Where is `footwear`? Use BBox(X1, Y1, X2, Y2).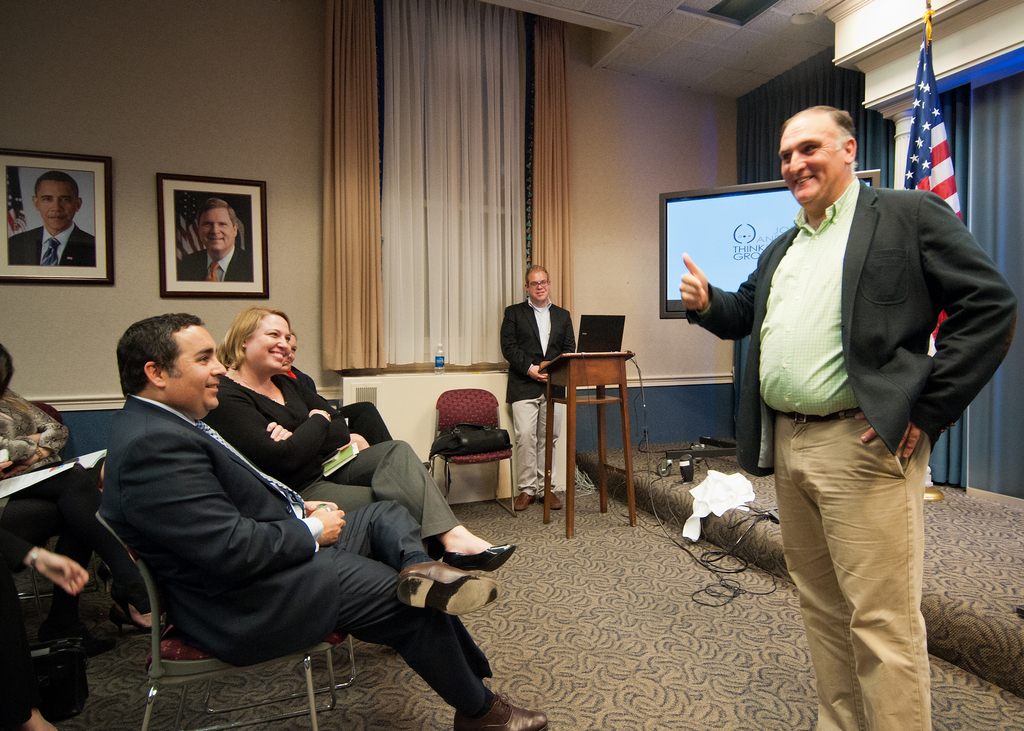
BBox(454, 695, 552, 730).
